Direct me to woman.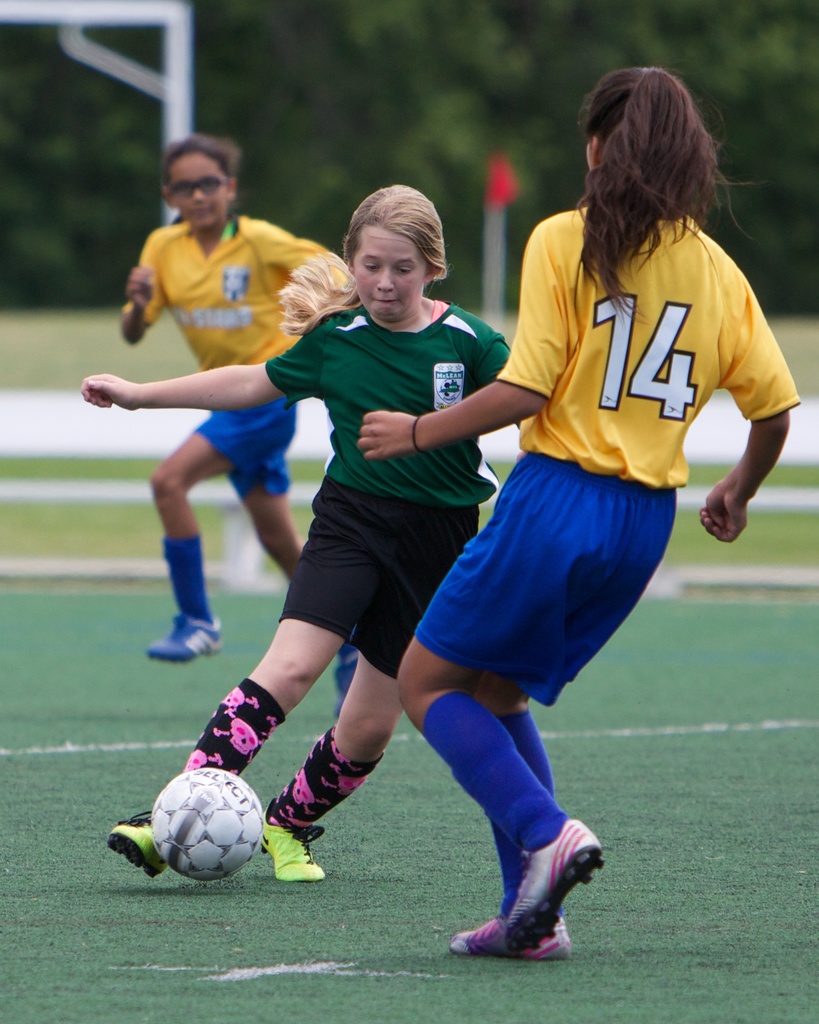
Direction: locate(358, 67, 806, 956).
